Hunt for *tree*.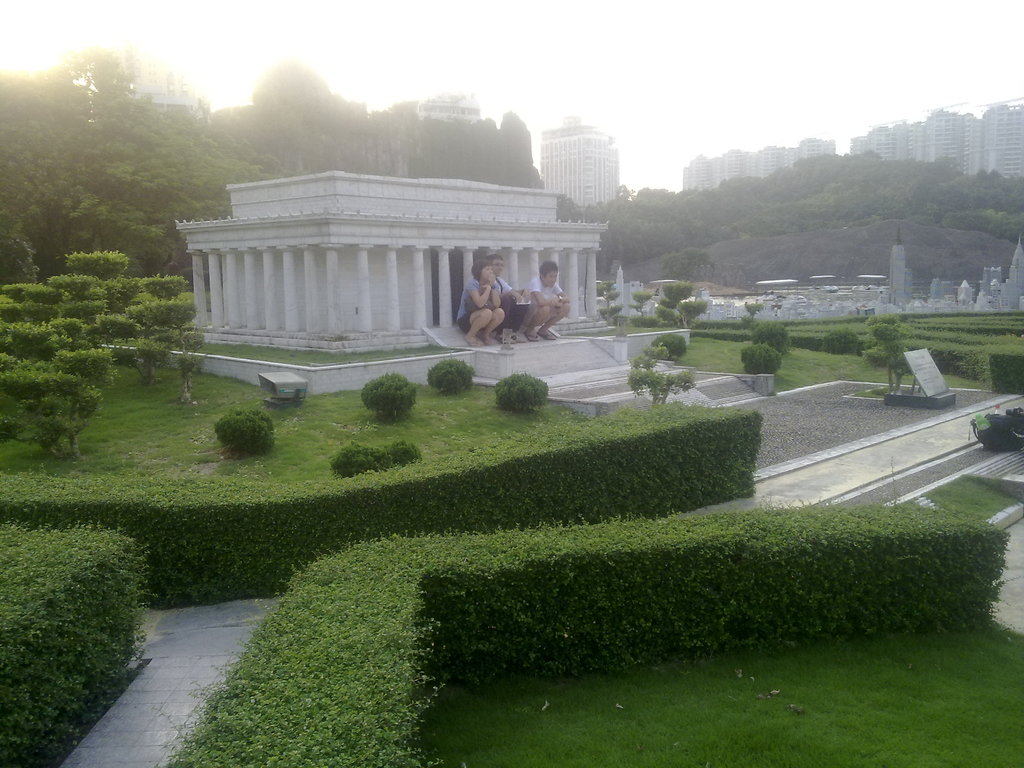
Hunted down at pyautogui.locateOnScreen(757, 145, 1023, 221).
